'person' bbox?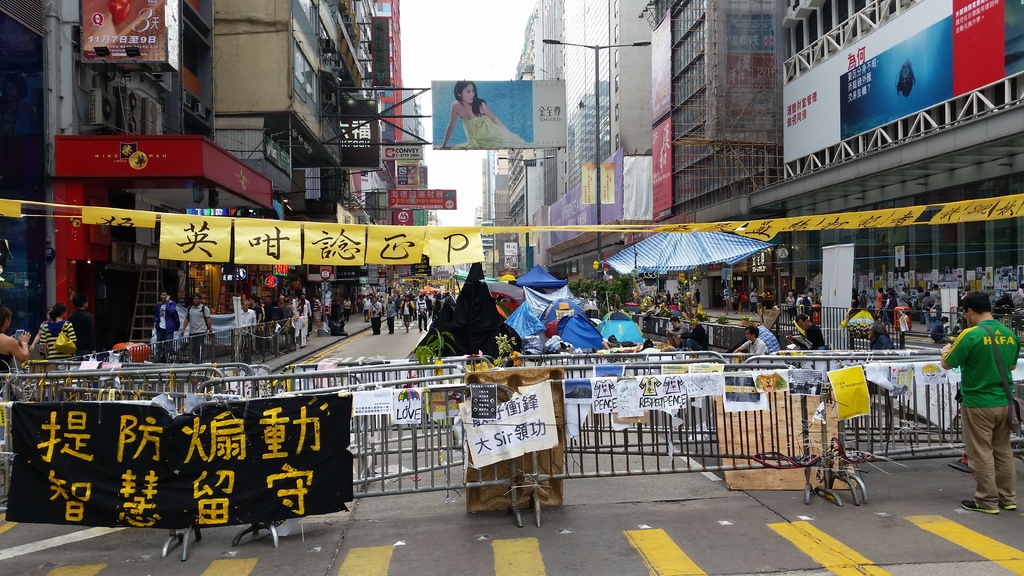
(438, 81, 530, 148)
